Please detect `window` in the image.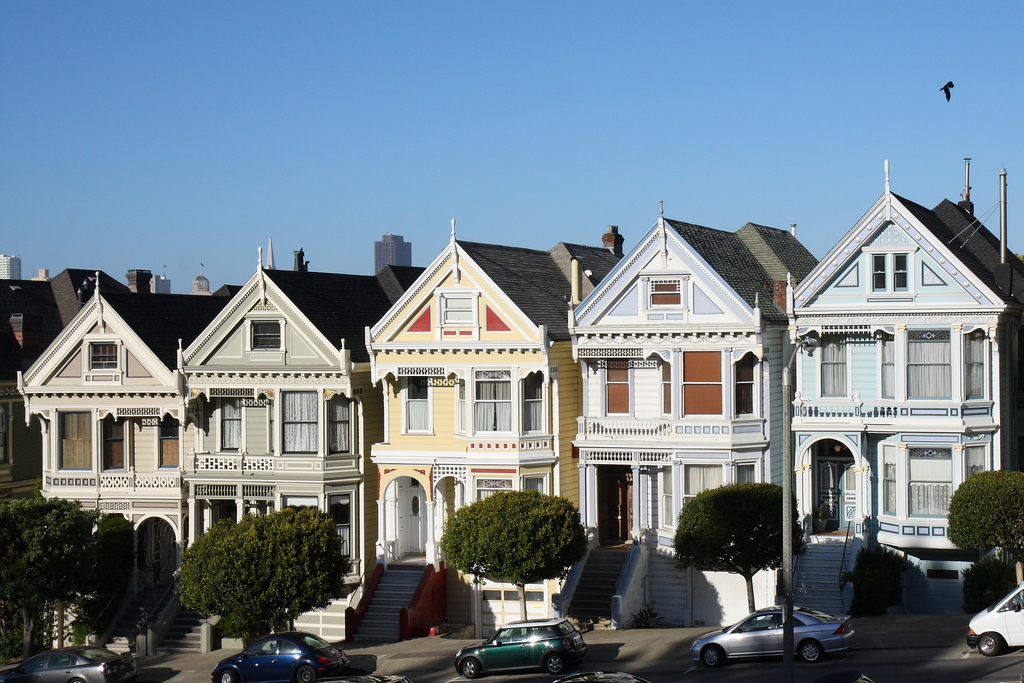
[399, 375, 436, 437].
